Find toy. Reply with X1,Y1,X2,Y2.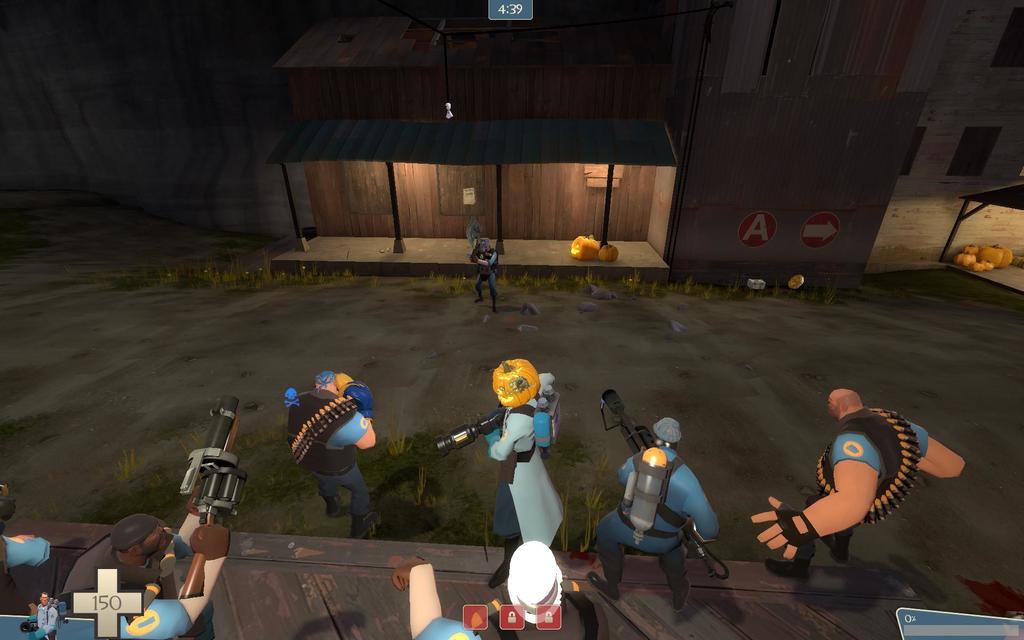
597,243,620,265.
